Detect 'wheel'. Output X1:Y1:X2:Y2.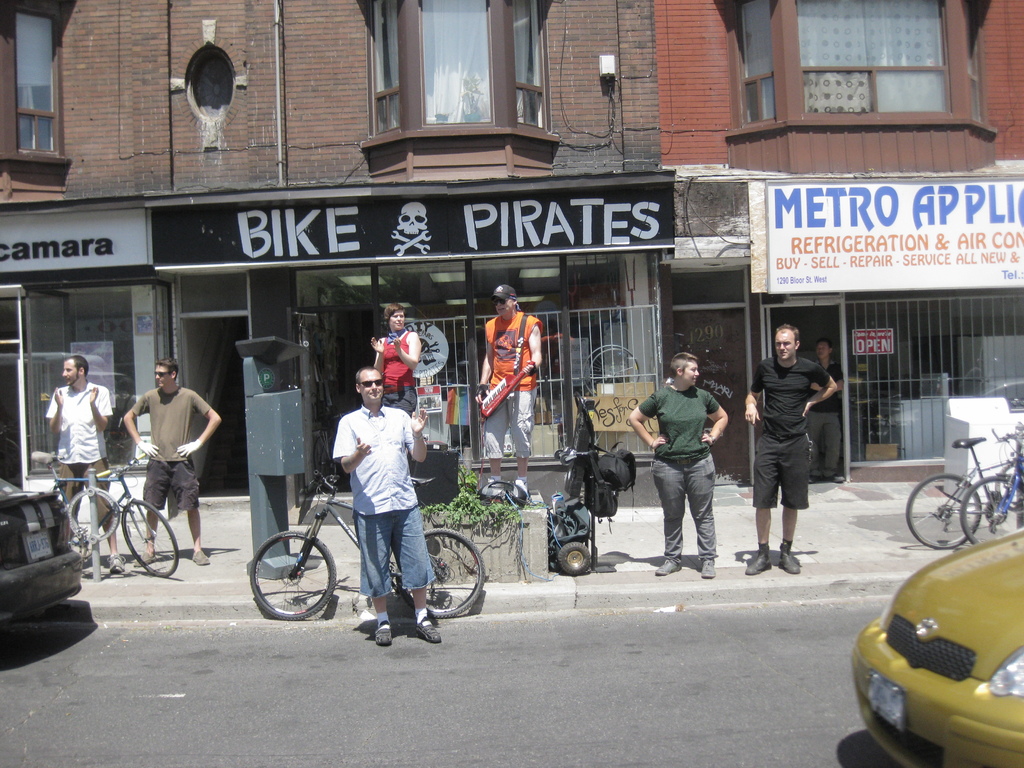
585:344:644:397.
